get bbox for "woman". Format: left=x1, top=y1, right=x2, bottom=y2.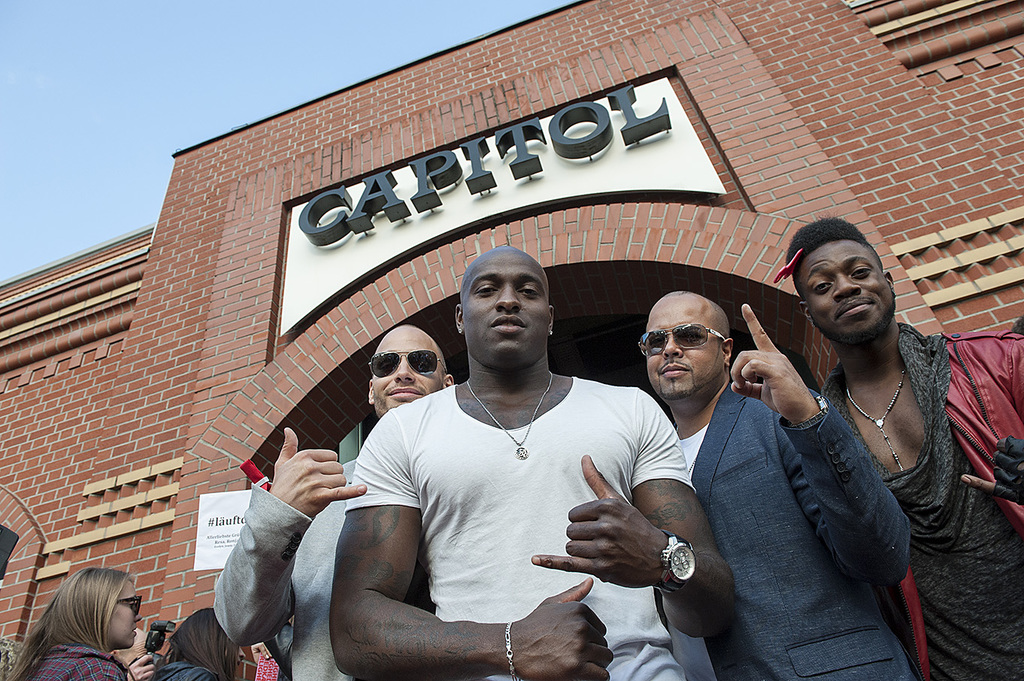
left=153, top=607, right=246, bottom=680.
